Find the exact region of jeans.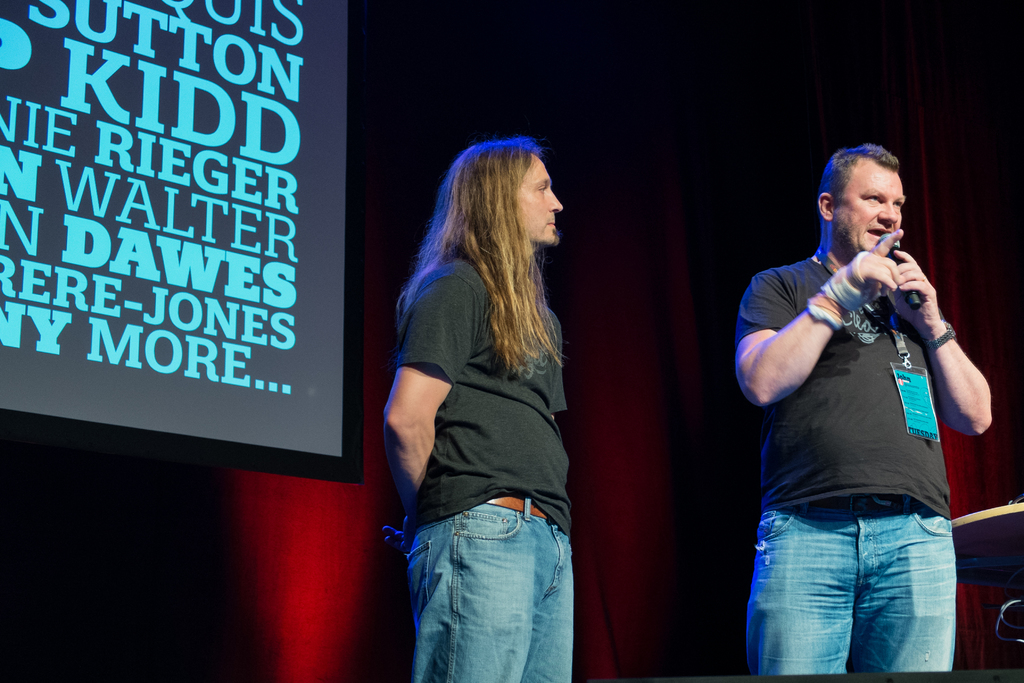
Exact region: <box>393,482,593,682</box>.
